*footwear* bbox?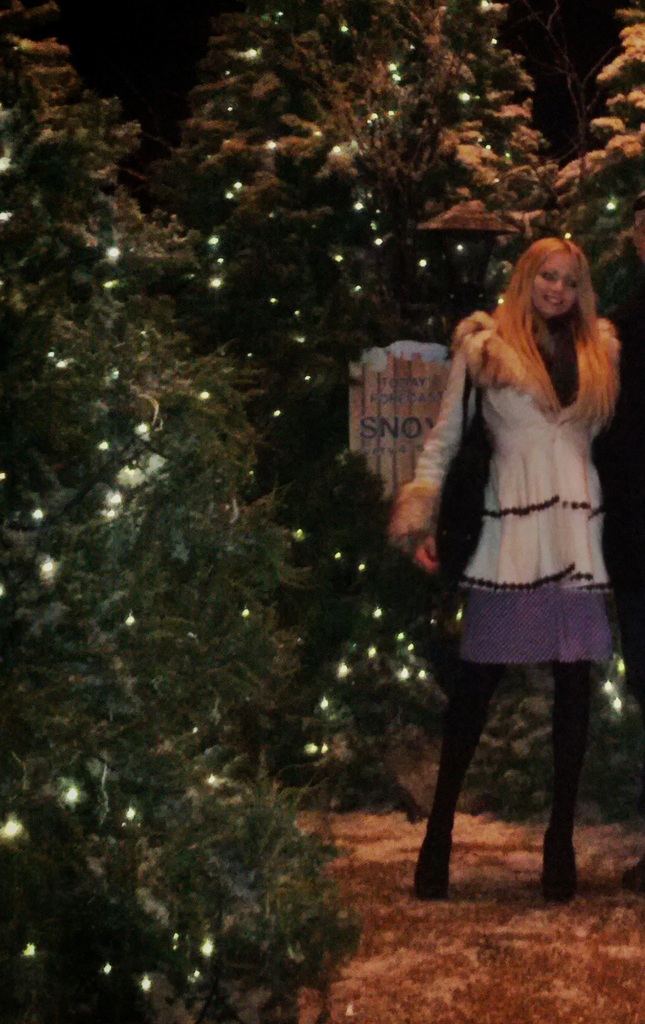
<region>404, 803, 458, 900</region>
